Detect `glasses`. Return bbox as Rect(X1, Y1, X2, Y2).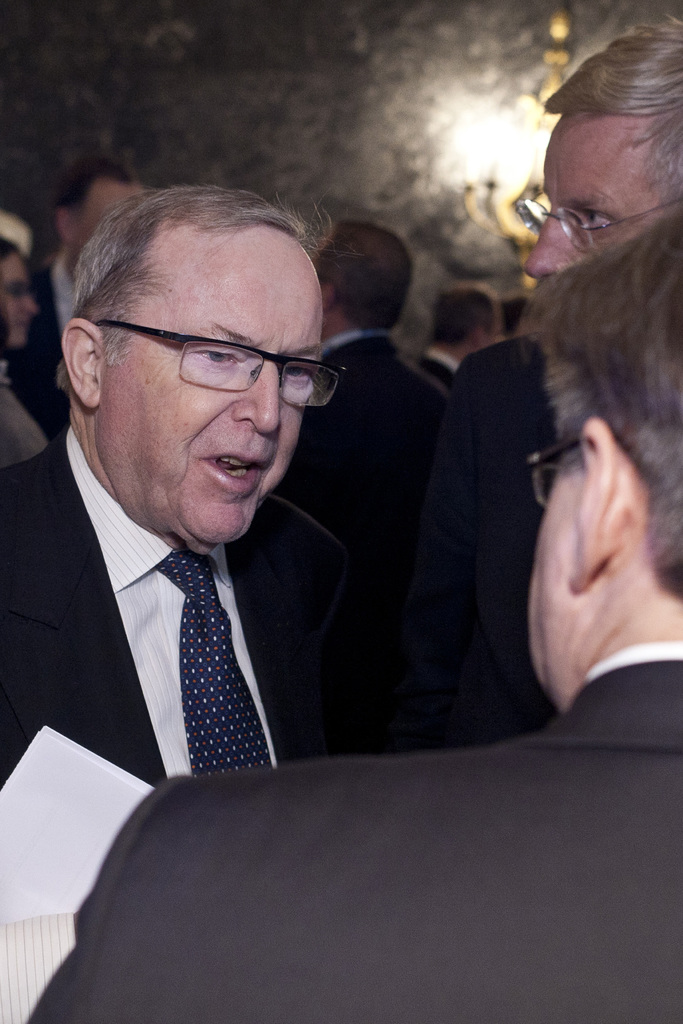
Rect(509, 198, 679, 251).
